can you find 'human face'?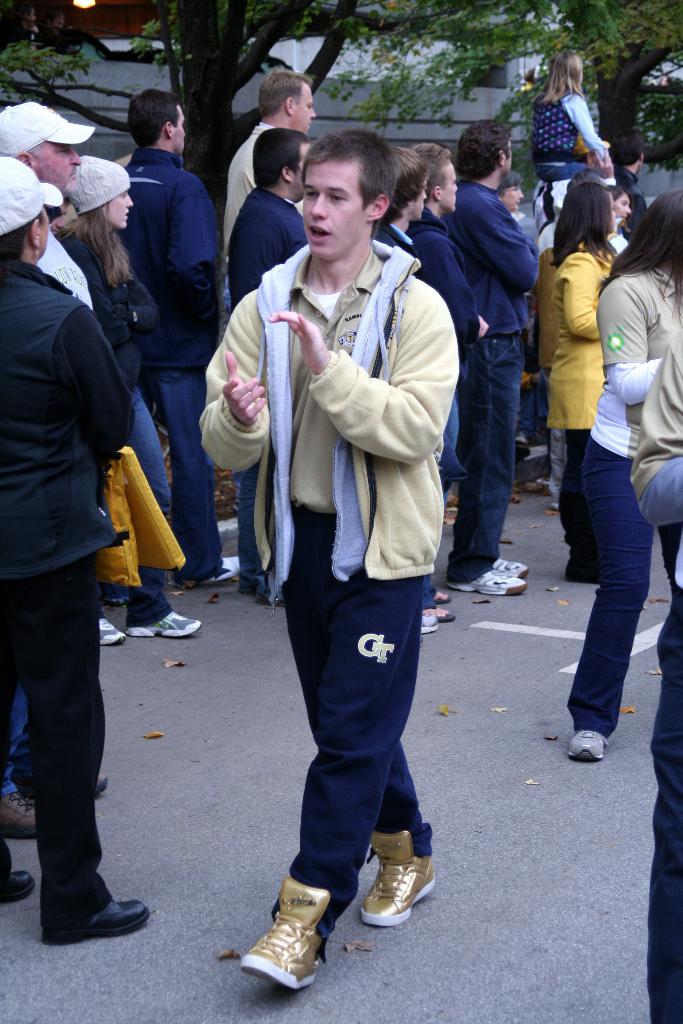
Yes, bounding box: (302, 164, 366, 262).
